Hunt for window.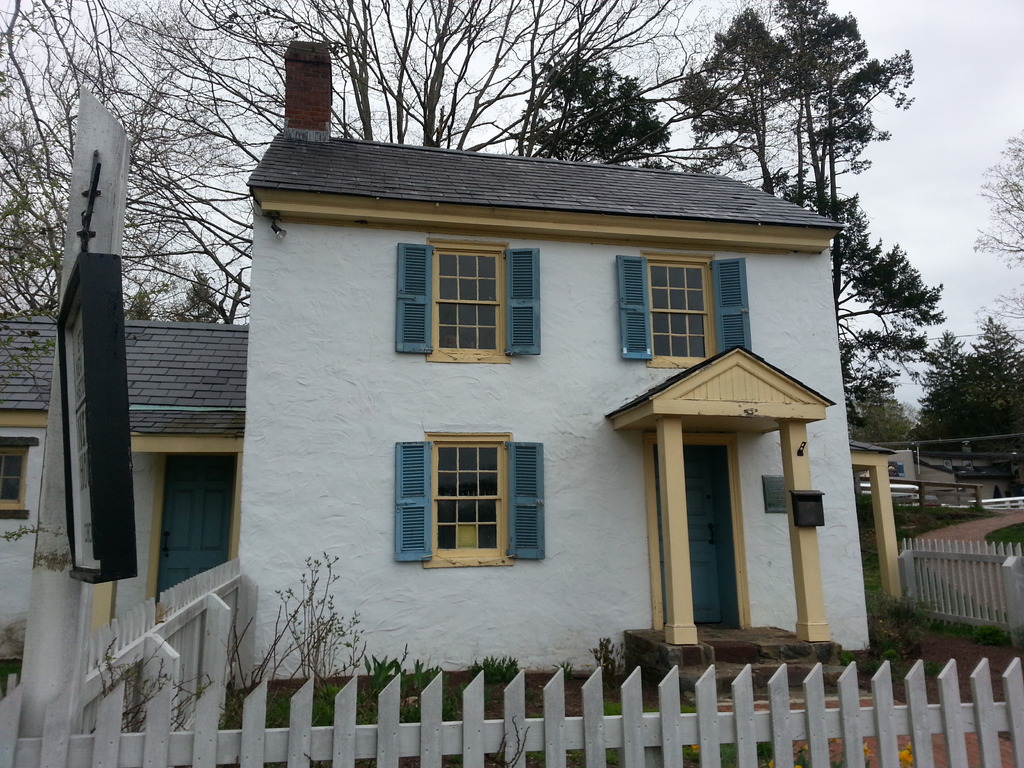
Hunted down at [left=0, top=438, right=36, bottom=523].
